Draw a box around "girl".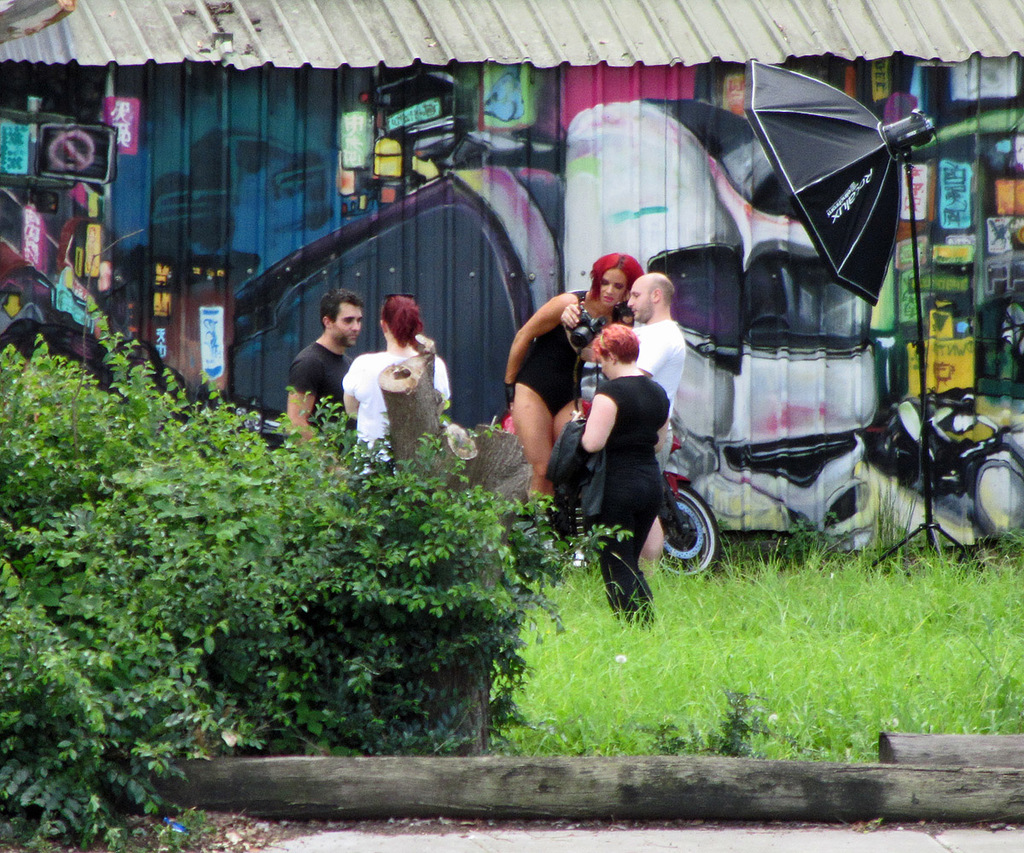
x1=338, y1=293, x2=452, y2=475.
